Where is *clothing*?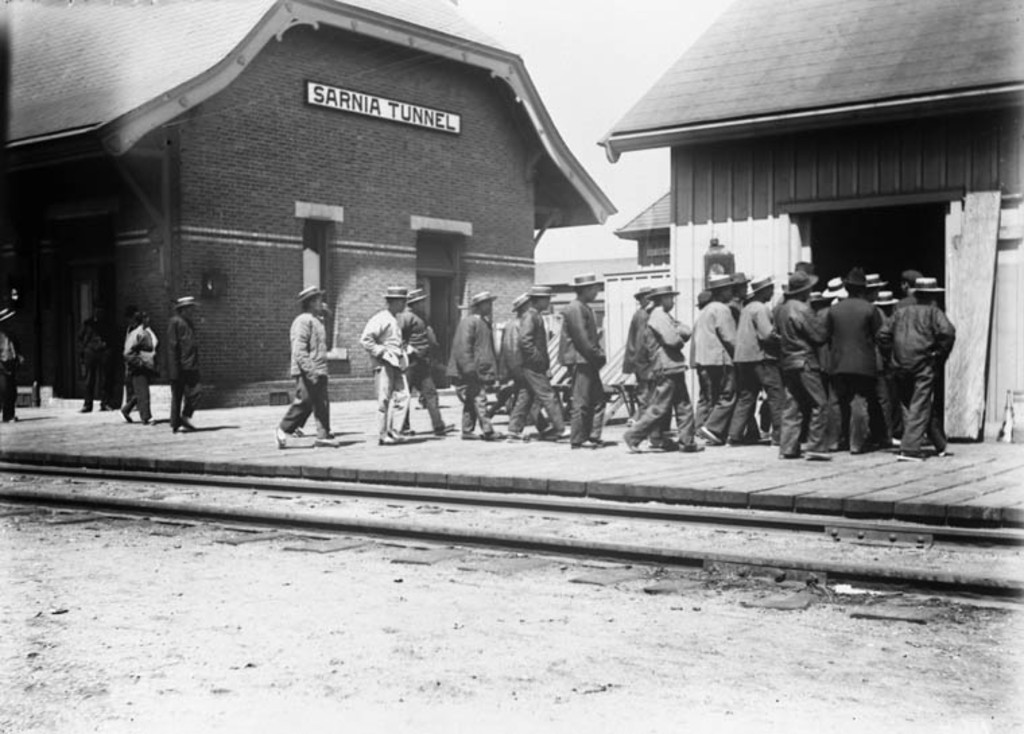
(left=274, top=310, right=337, bottom=438).
